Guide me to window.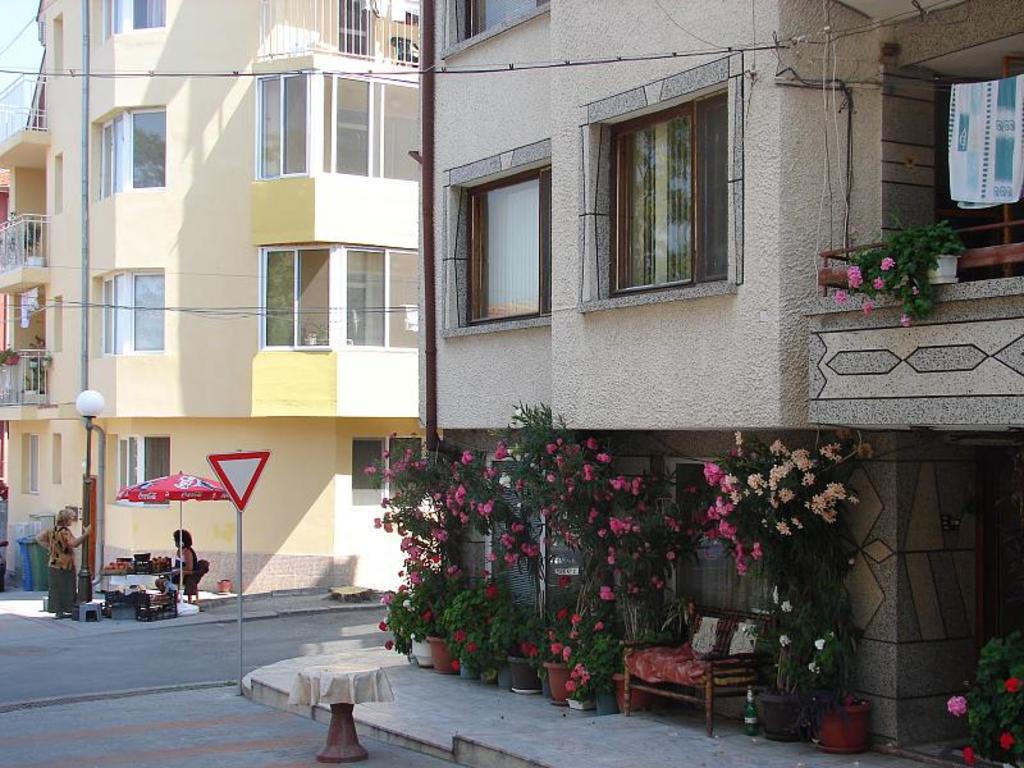
Guidance: (left=47, top=431, right=61, bottom=483).
